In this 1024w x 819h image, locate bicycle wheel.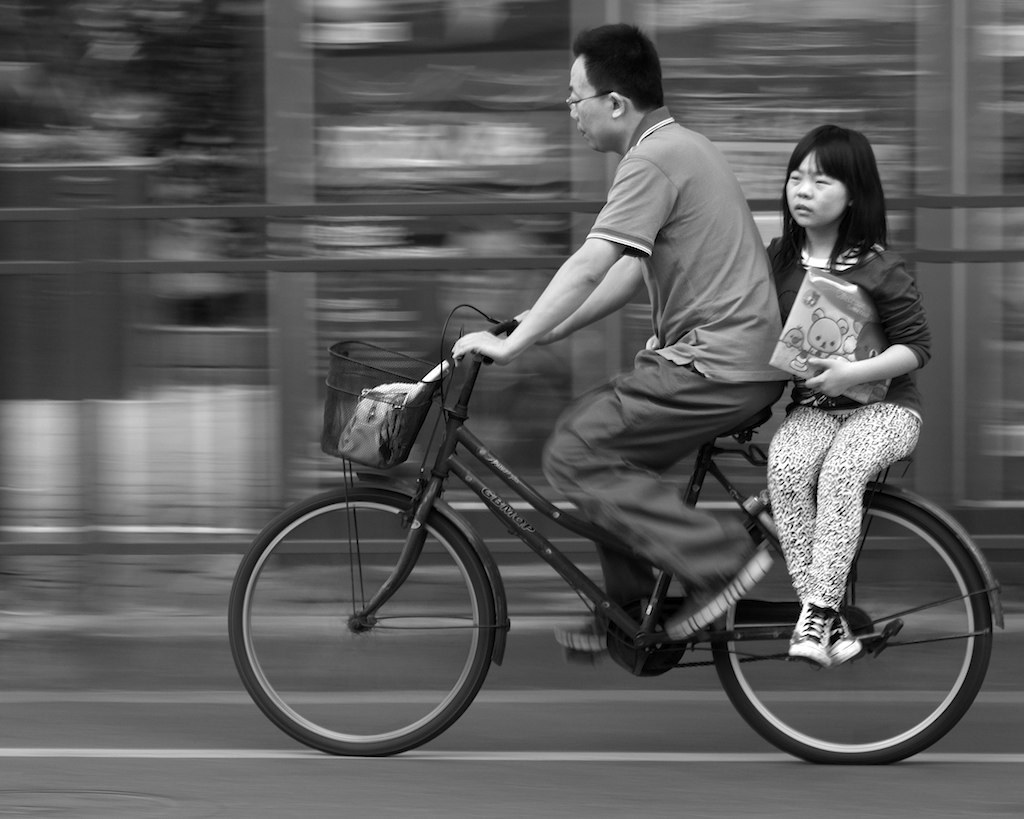
Bounding box: bbox(227, 483, 497, 760).
